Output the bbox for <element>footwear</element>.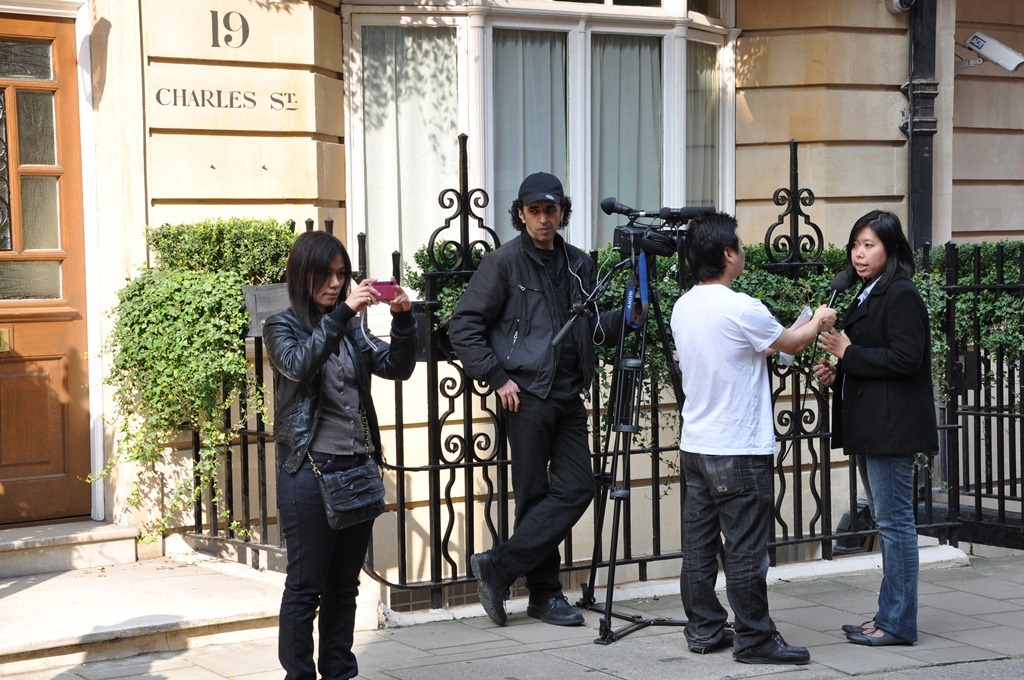
bbox=[472, 547, 511, 628].
